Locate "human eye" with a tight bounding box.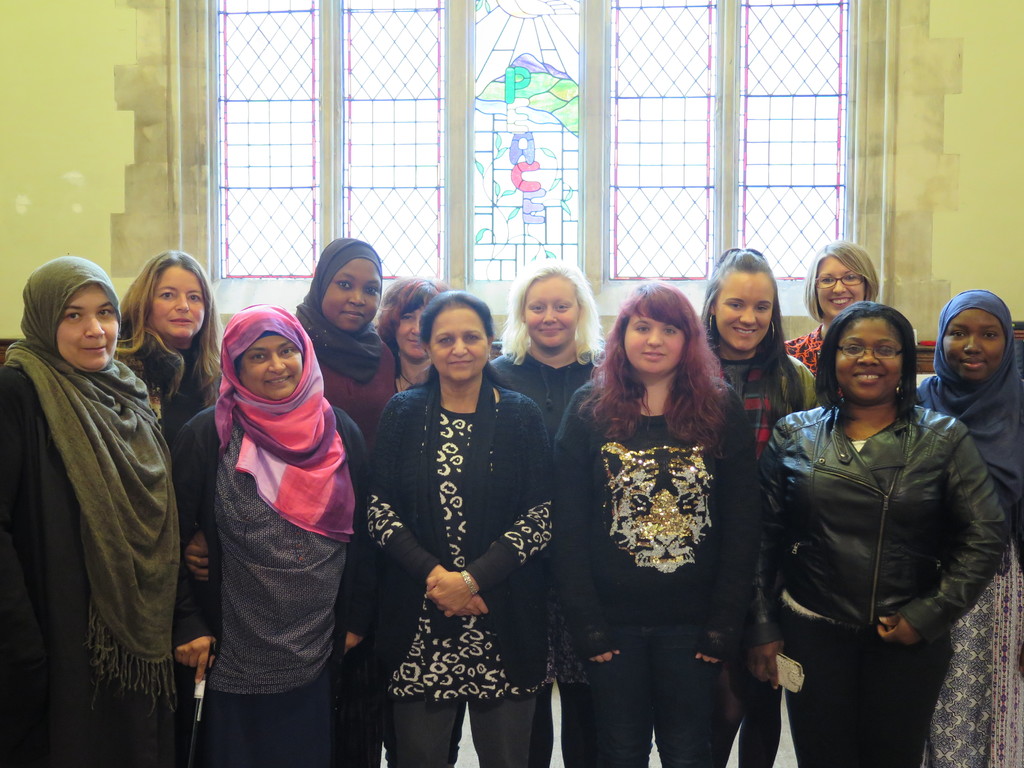
rect(442, 339, 452, 347).
